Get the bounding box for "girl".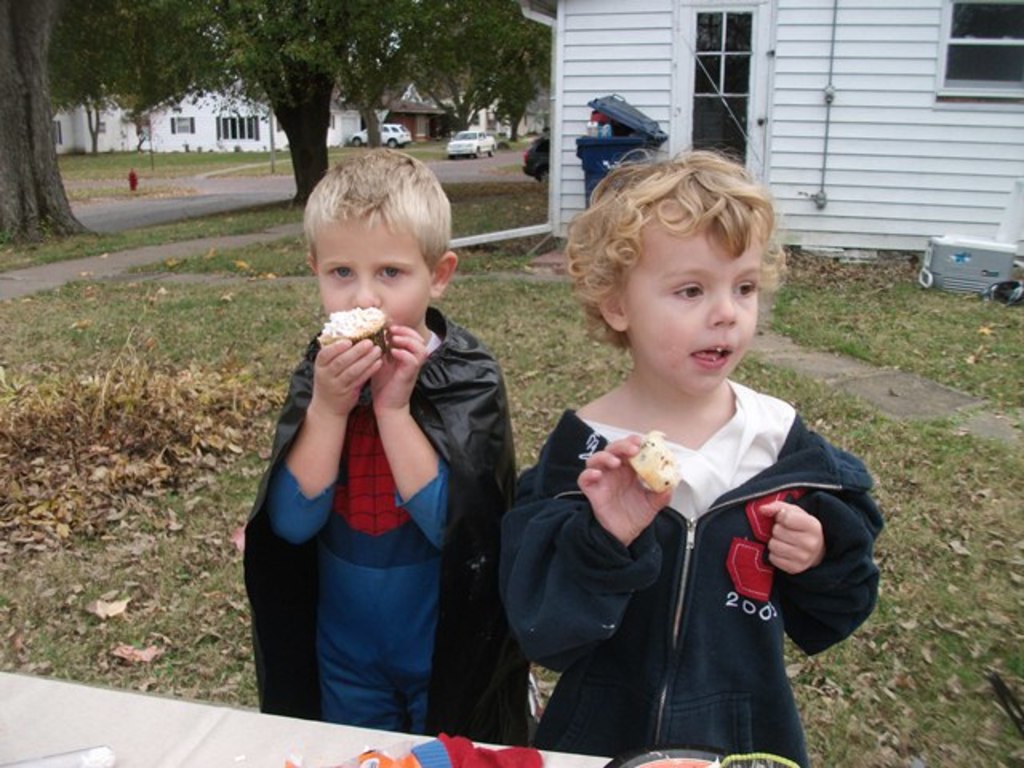
box=[499, 142, 885, 766].
